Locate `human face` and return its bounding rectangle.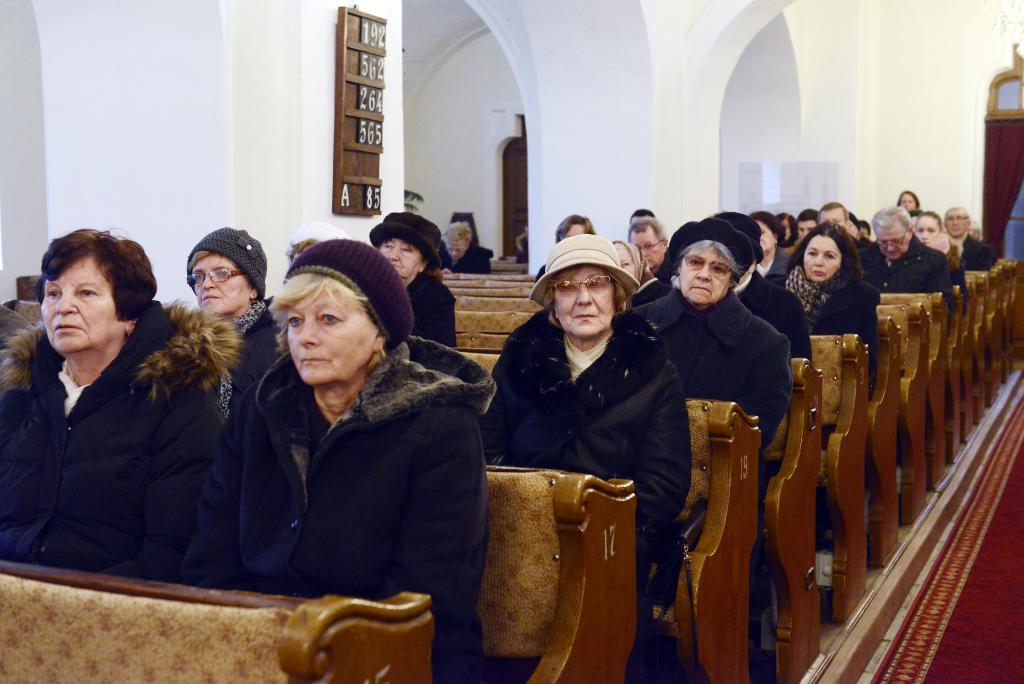
[left=922, top=220, right=939, bottom=247].
